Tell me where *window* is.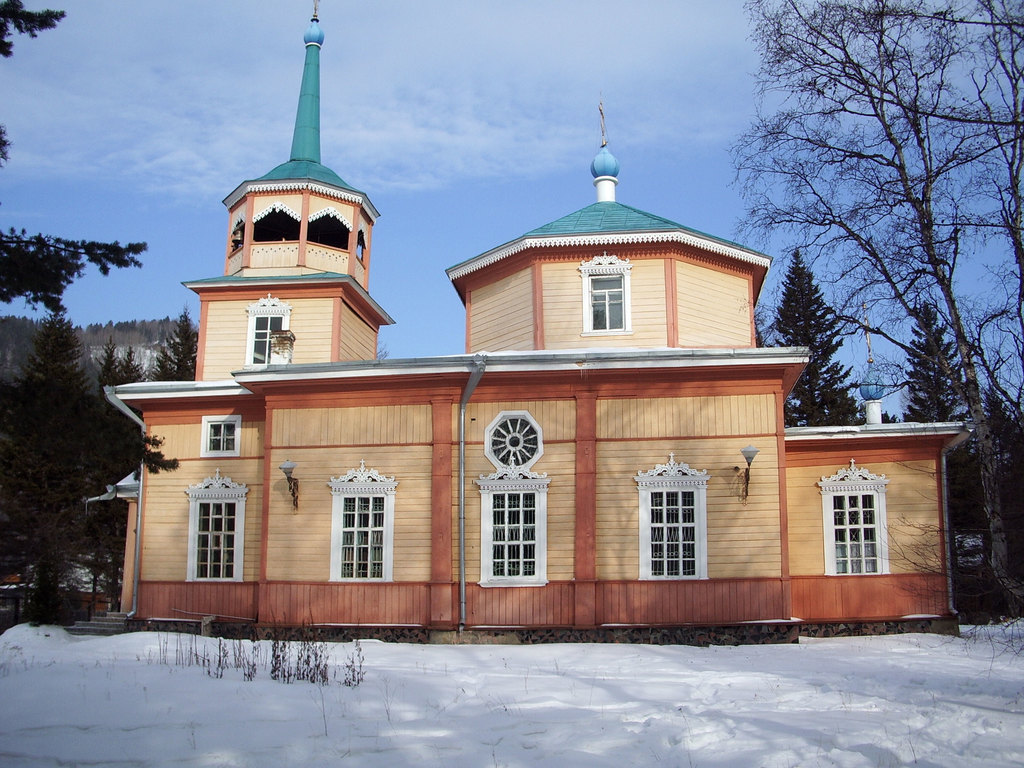
*window* is at rect(575, 248, 637, 338).
